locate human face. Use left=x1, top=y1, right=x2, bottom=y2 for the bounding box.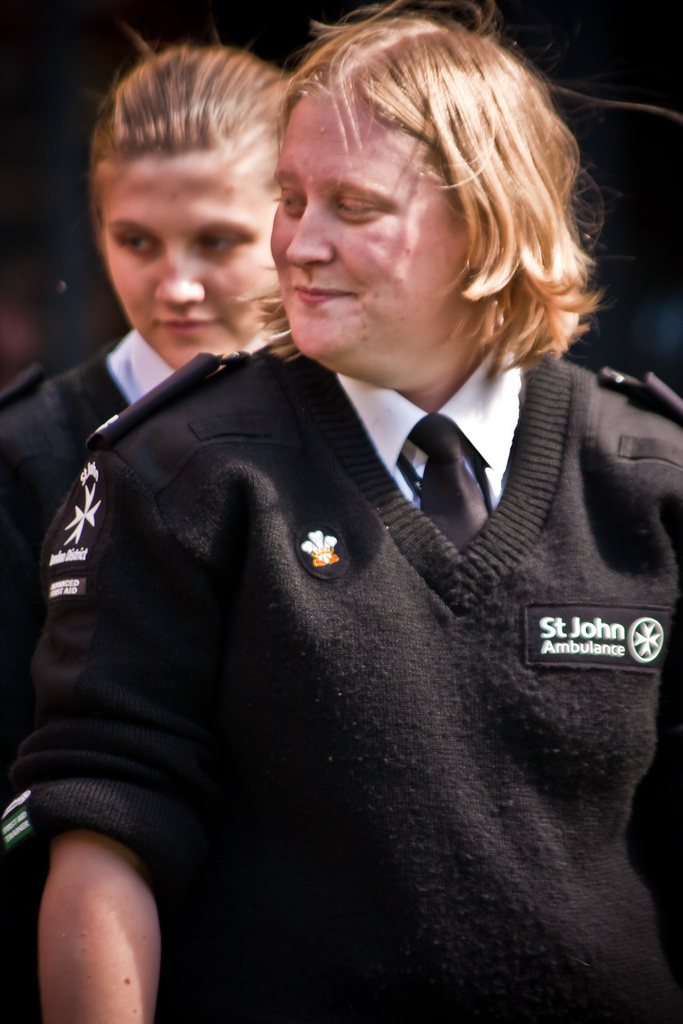
left=108, top=152, right=284, bottom=367.
